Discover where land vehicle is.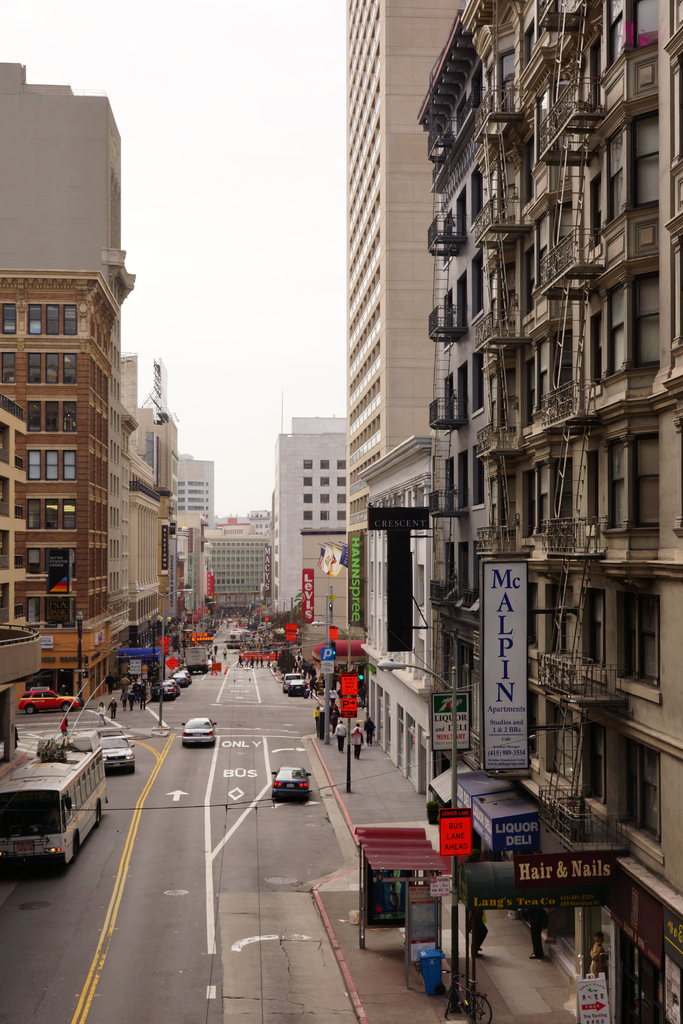
Discovered at [x1=286, y1=678, x2=308, y2=697].
